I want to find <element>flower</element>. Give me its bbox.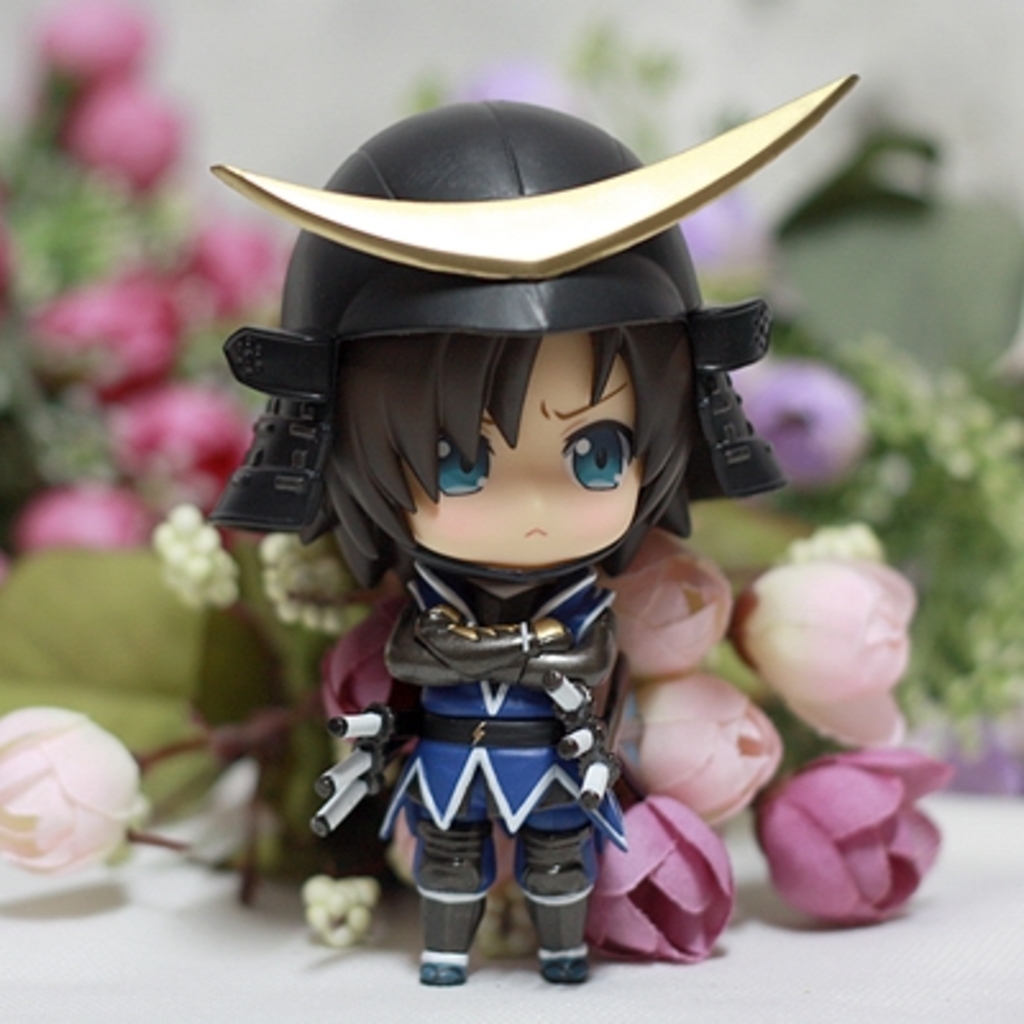
737,745,955,932.
